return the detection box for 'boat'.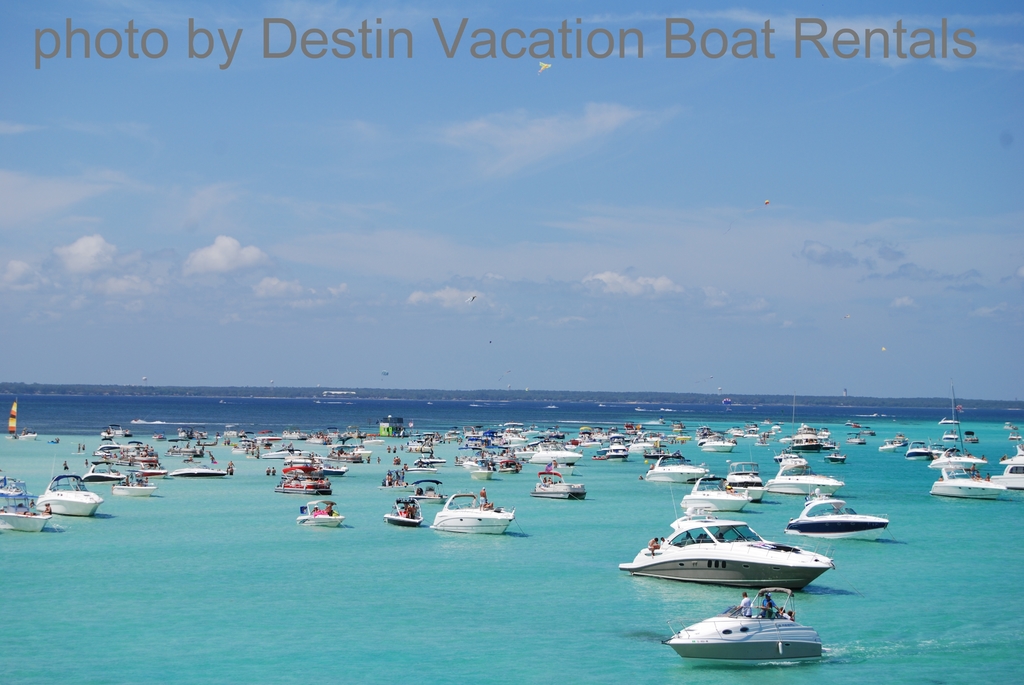
(22,429,38,439).
